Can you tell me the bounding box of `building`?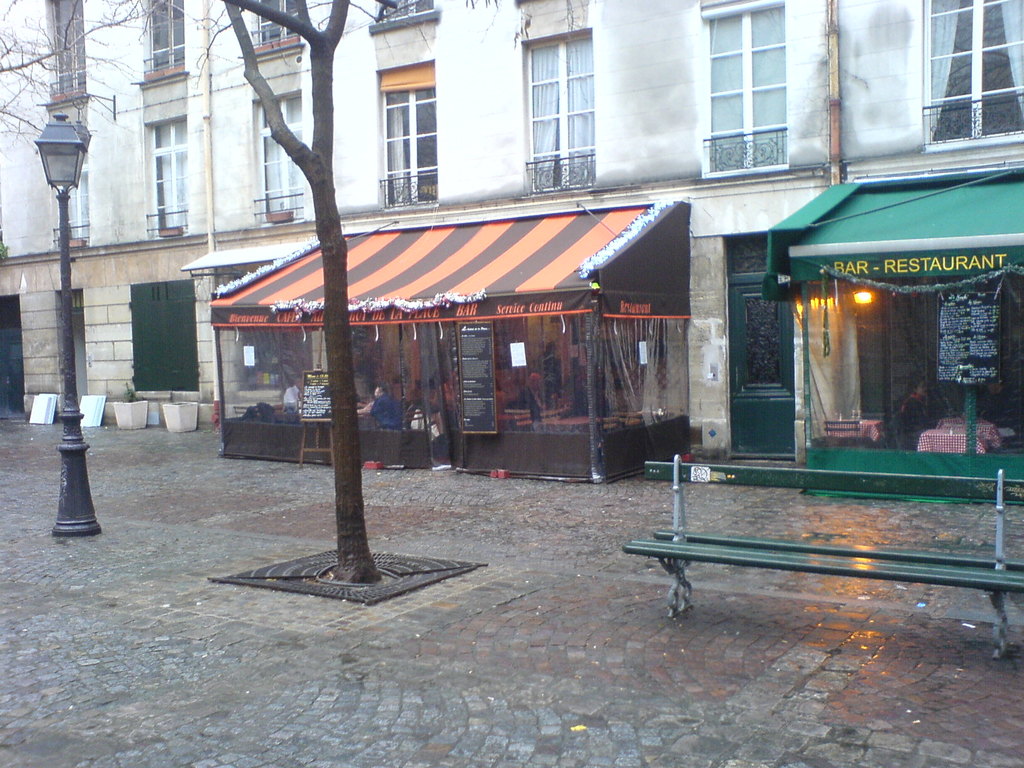
x1=3, y1=0, x2=1023, y2=467.
